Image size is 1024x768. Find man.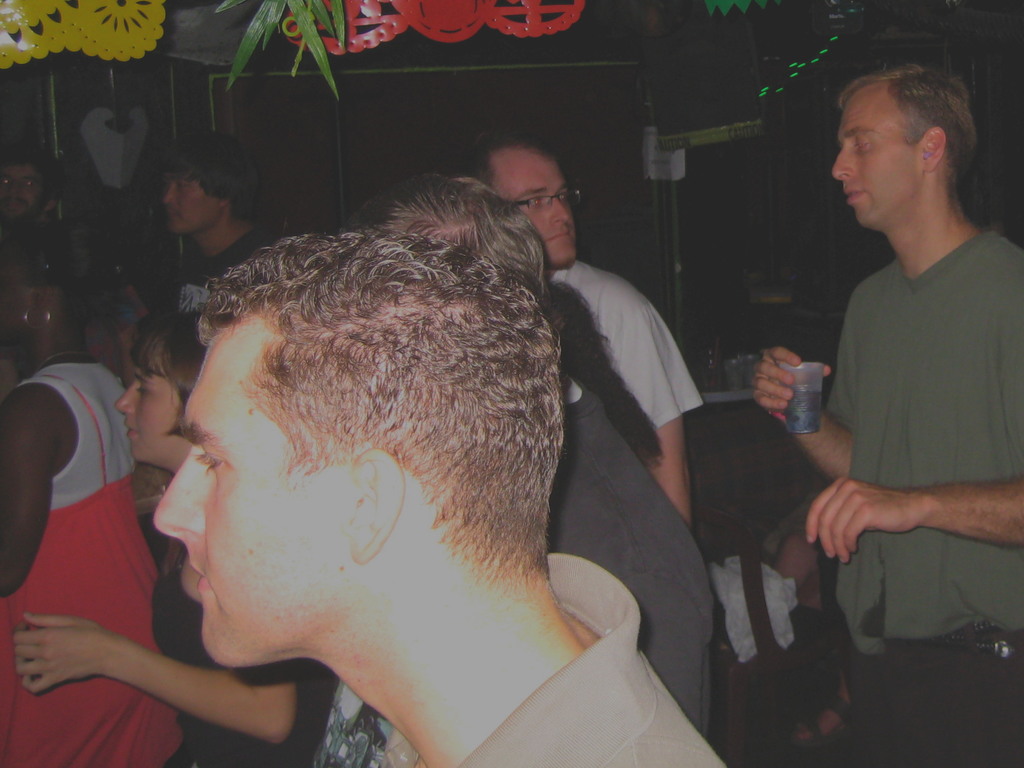
[x1=447, y1=127, x2=700, y2=524].
